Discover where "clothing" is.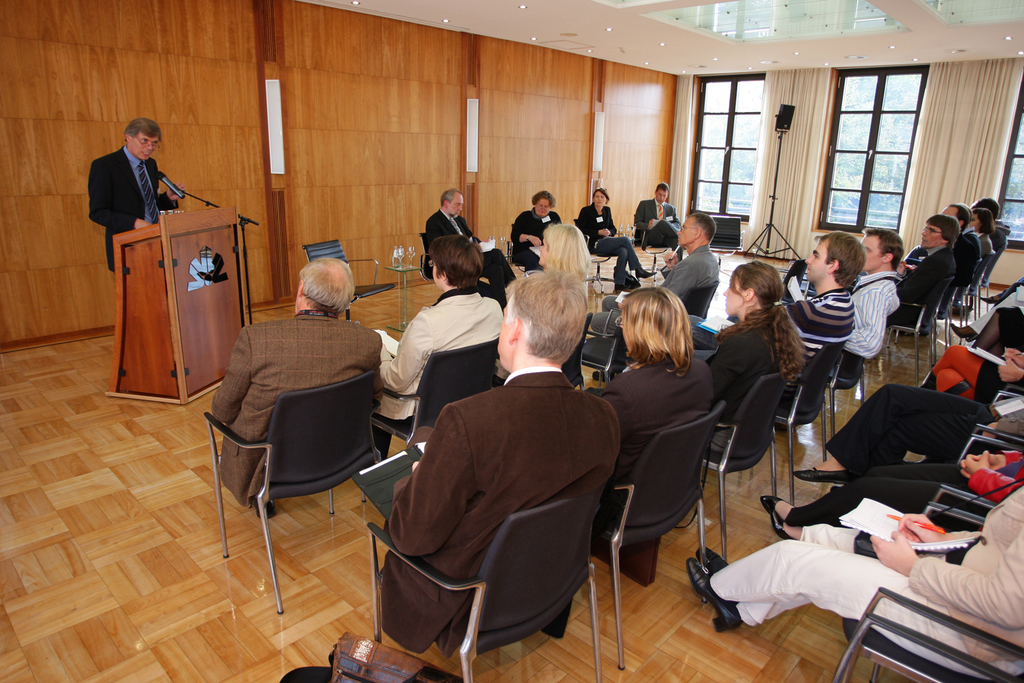
Discovered at 214, 310, 384, 511.
